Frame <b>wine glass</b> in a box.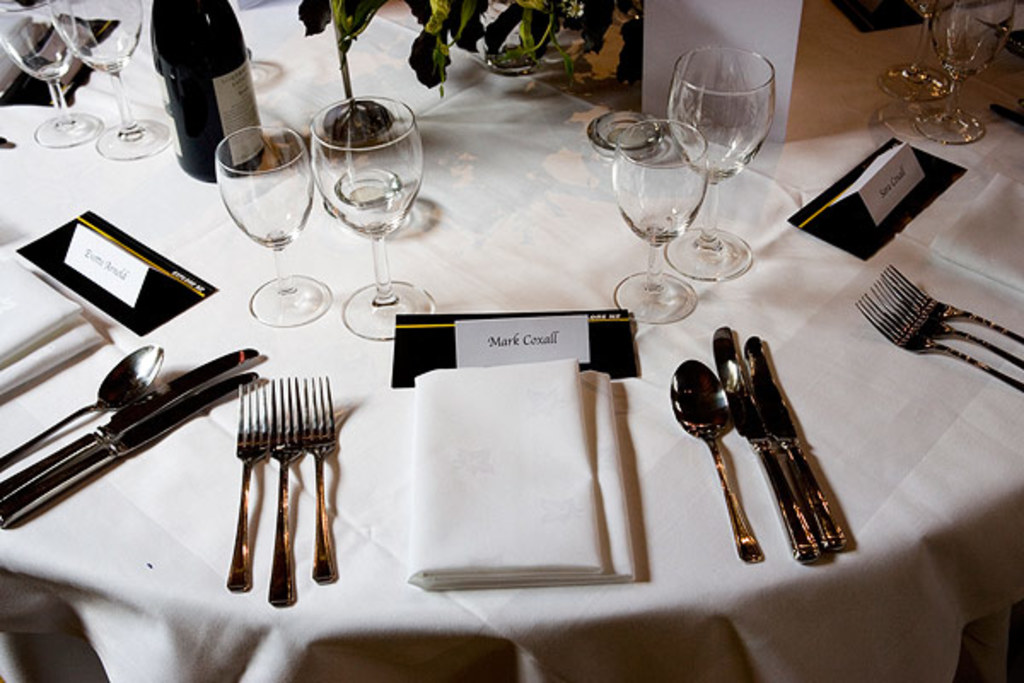
region(611, 118, 701, 331).
